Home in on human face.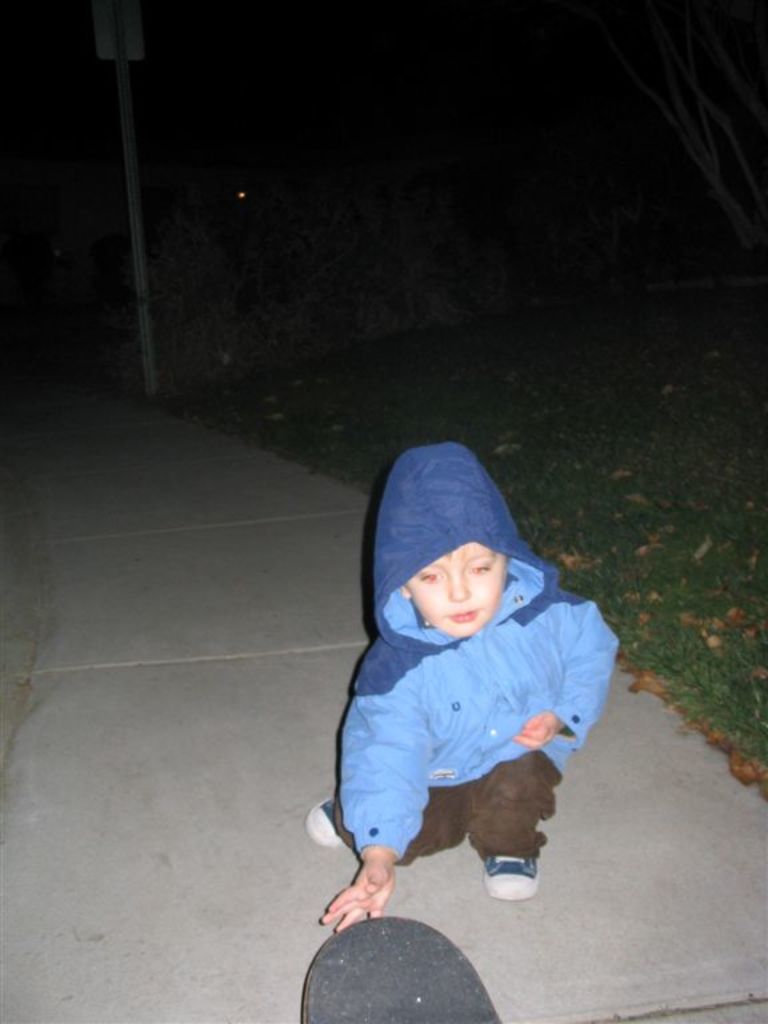
Homed in at <box>405,533,501,640</box>.
